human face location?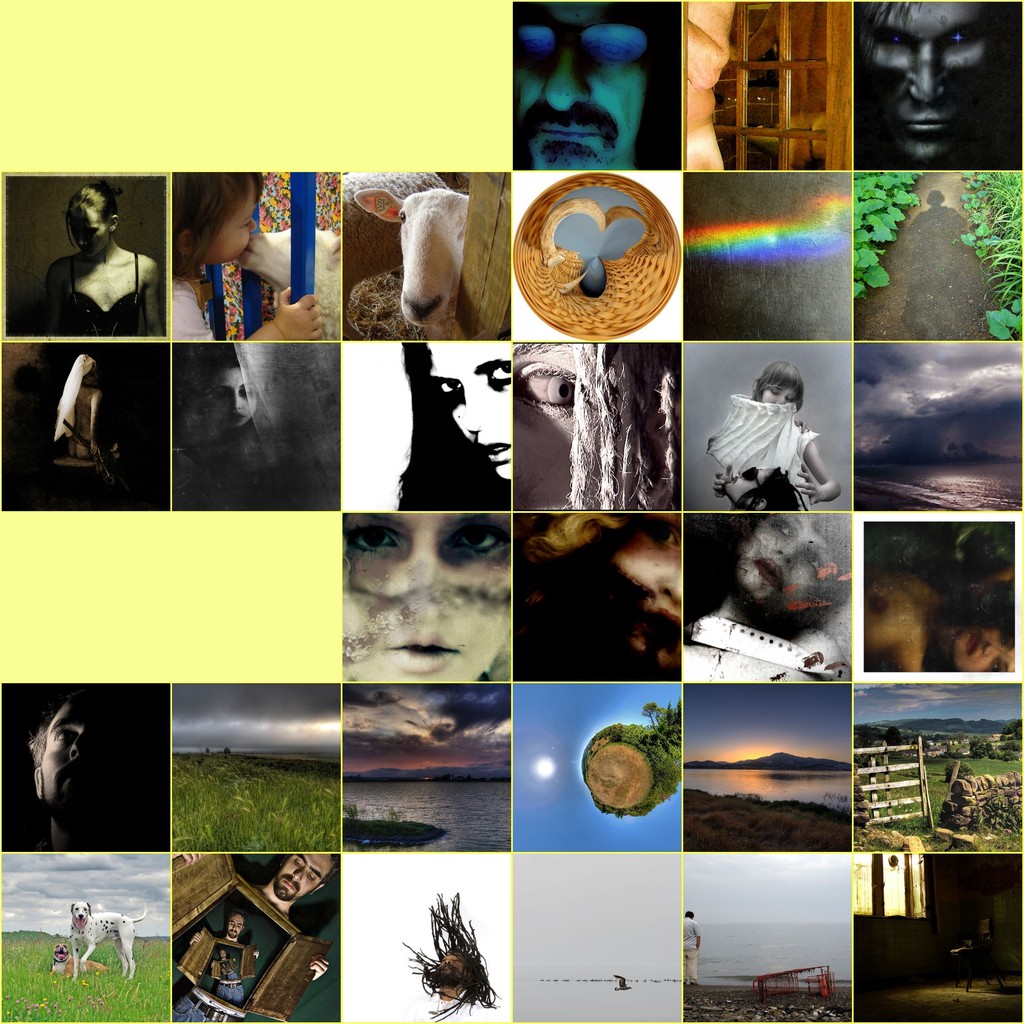
<bbox>759, 372, 799, 405</bbox>
